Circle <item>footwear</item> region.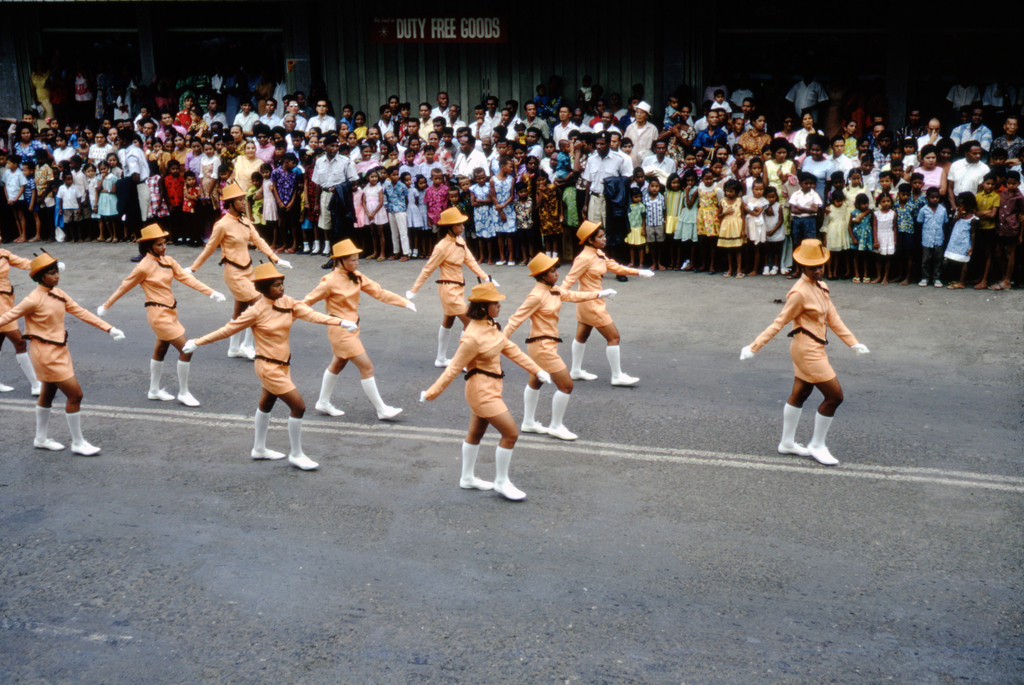
Region: {"x1": 175, "y1": 358, "x2": 203, "y2": 404}.
